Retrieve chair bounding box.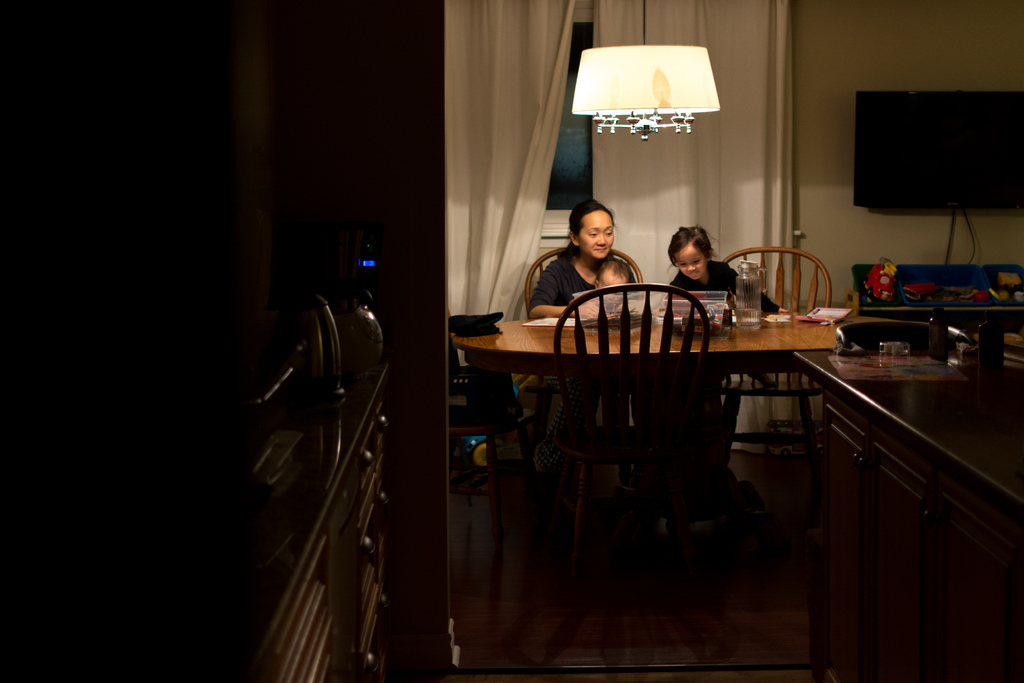
Bounding box: [x1=833, y1=318, x2=973, y2=348].
